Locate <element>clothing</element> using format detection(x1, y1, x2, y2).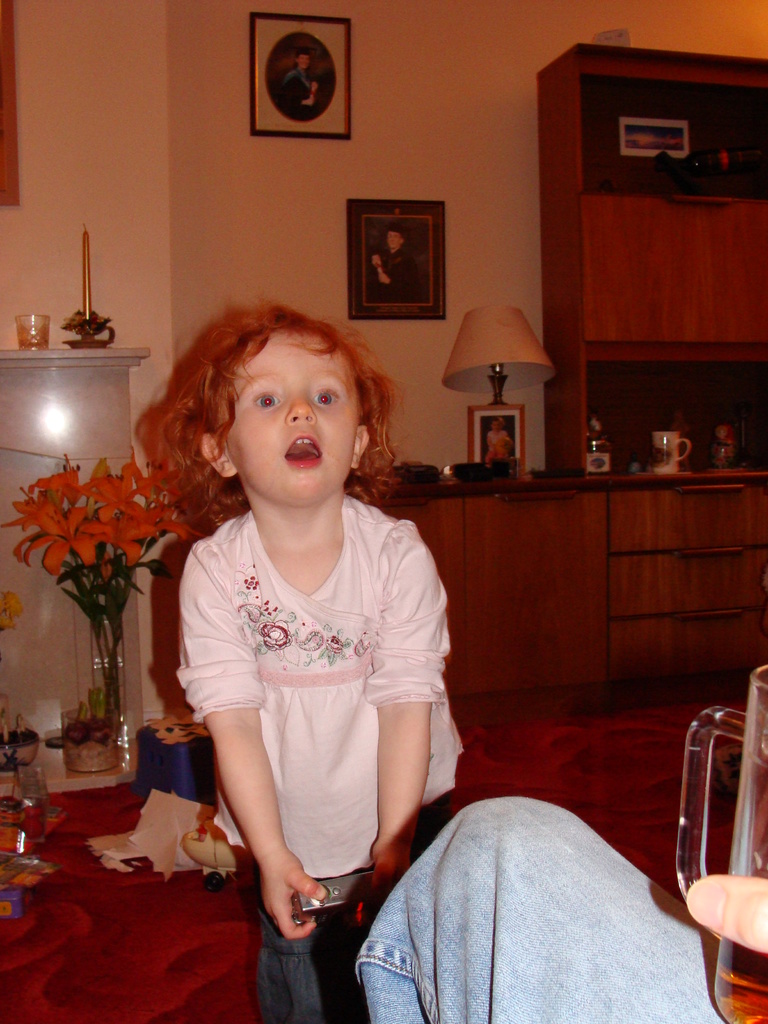
detection(353, 801, 737, 1023).
